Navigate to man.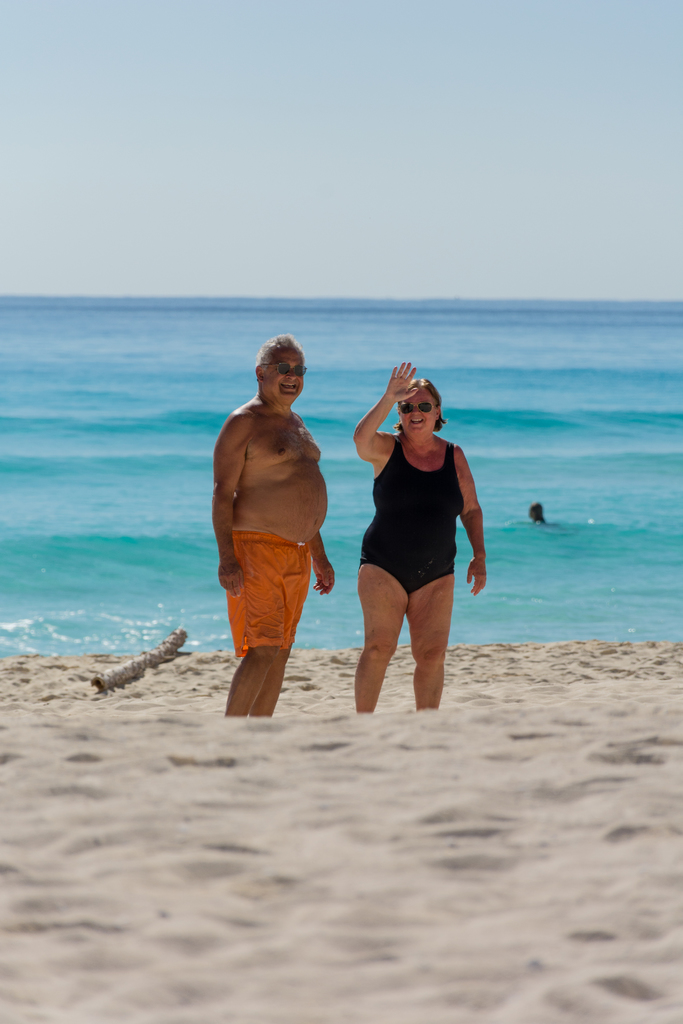
Navigation target: <region>211, 332, 338, 713</region>.
